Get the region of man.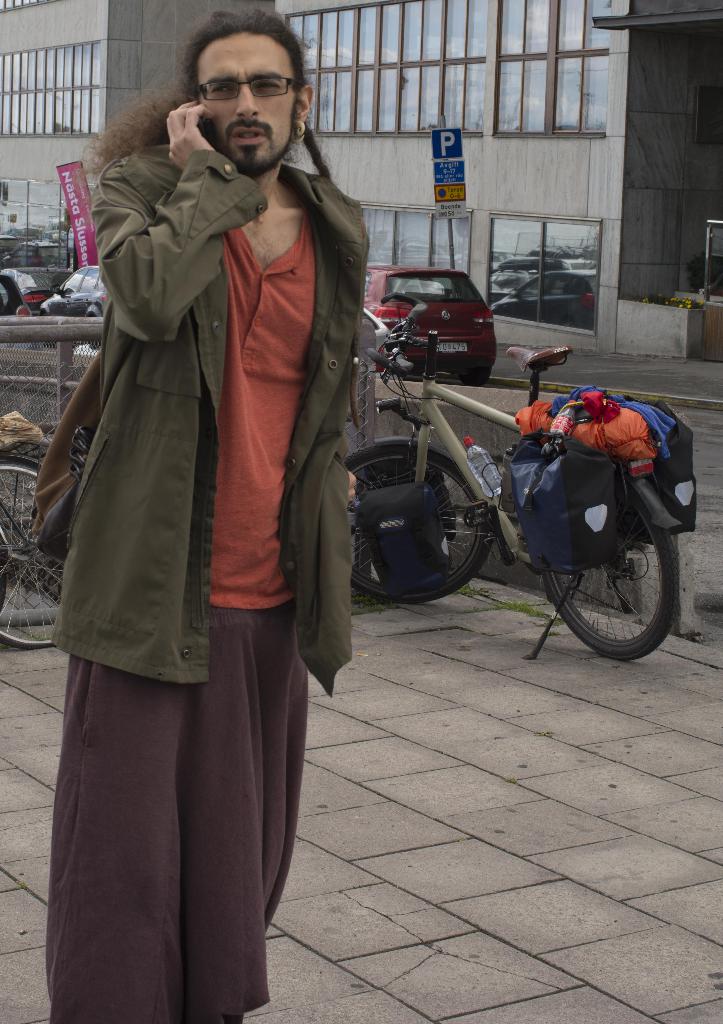
bbox(37, 0, 373, 1023).
